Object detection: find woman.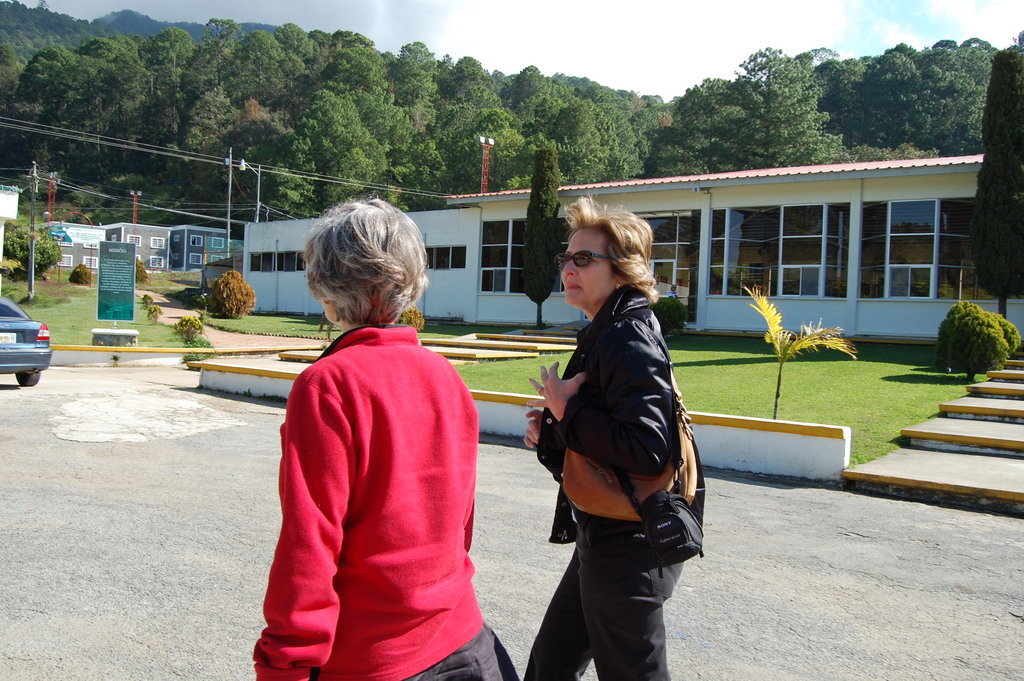
region(246, 202, 514, 680).
